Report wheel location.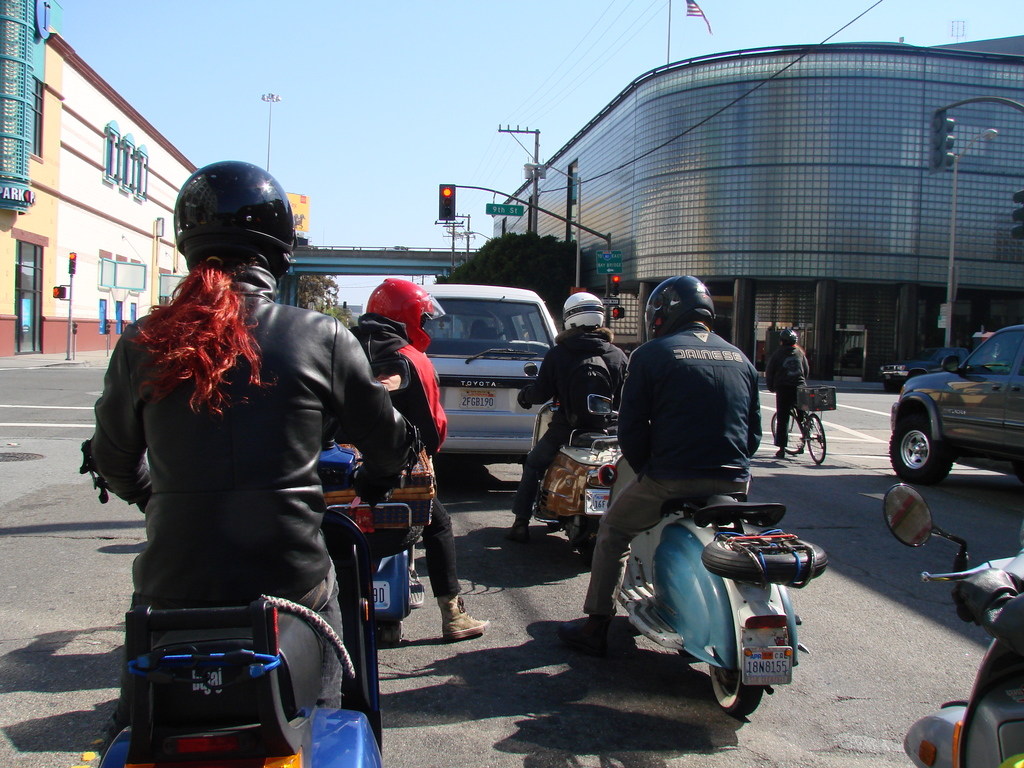
Report: x1=572 y1=515 x2=602 y2=556.
